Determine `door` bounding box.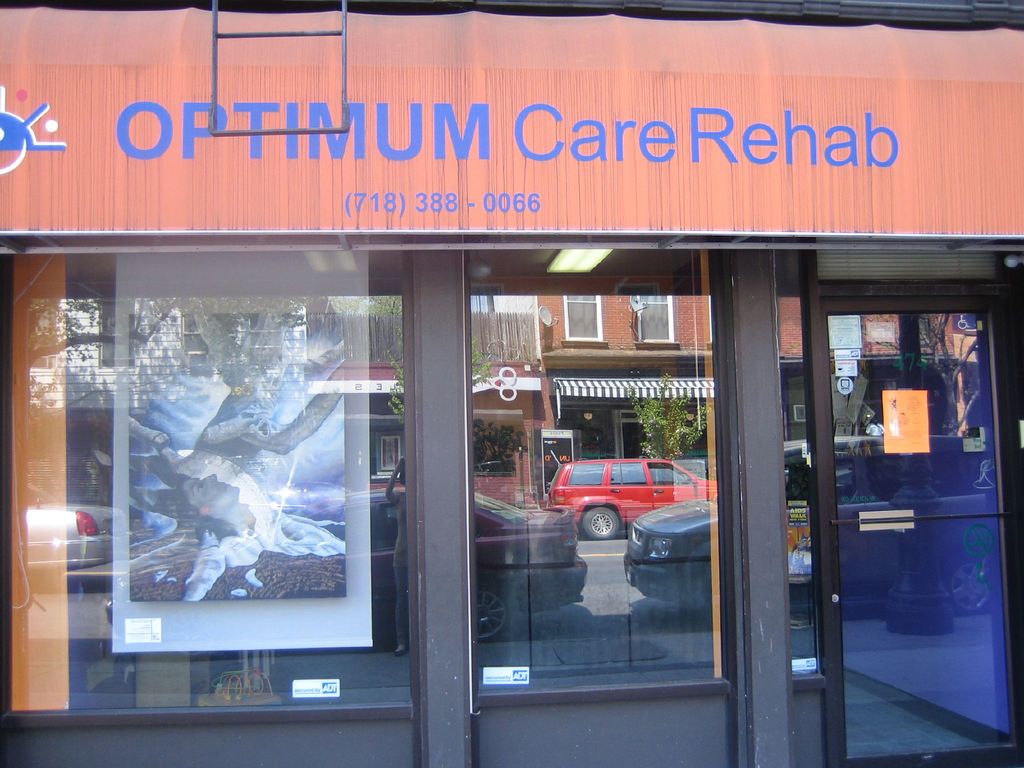
Determined: {"left": 795, "top": 278, "right": 1023, "bottom": 767}.
